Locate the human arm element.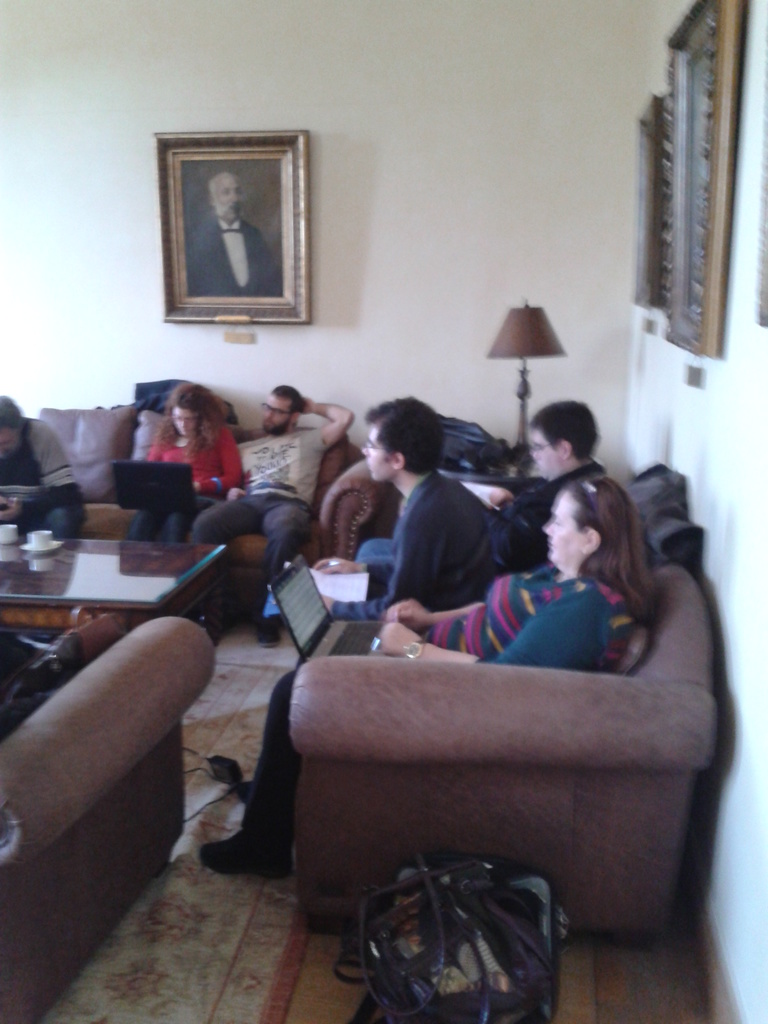
Element bbox: region(28, 409, 77, 519).
